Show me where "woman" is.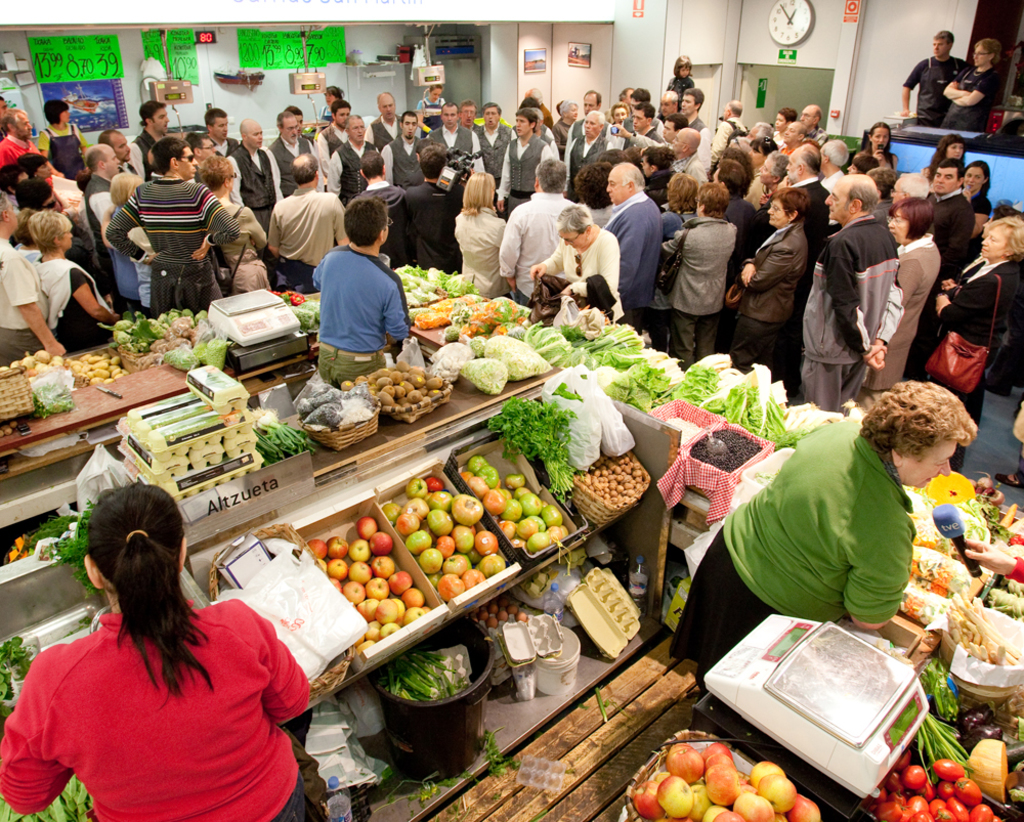
"woman" is at pyautogui.locateOnScreen(0, 481, 301, 821).
